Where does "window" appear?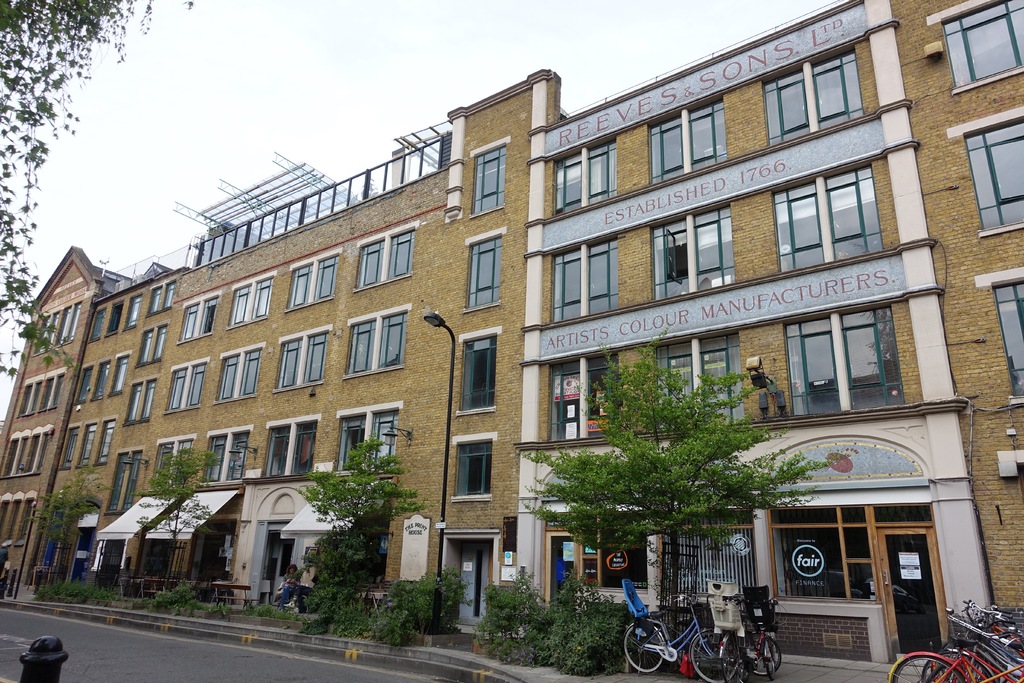
Appears at [left=342, top=306, right=410, bottom=381].
